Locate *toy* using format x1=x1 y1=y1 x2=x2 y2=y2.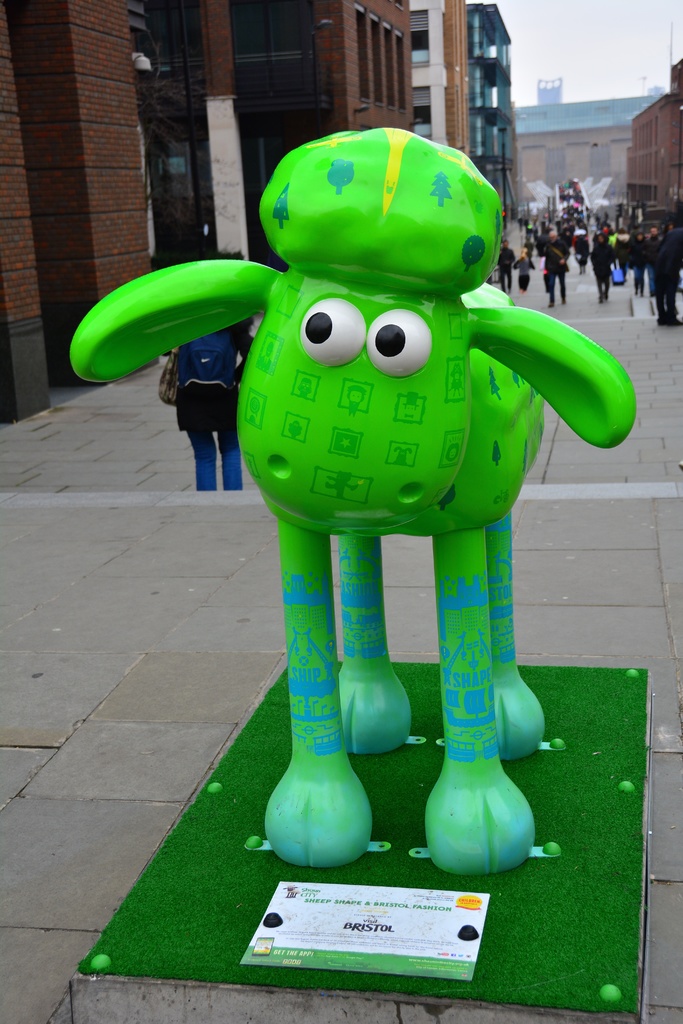
x1=49 y1=125 x2=646 y2=900.
